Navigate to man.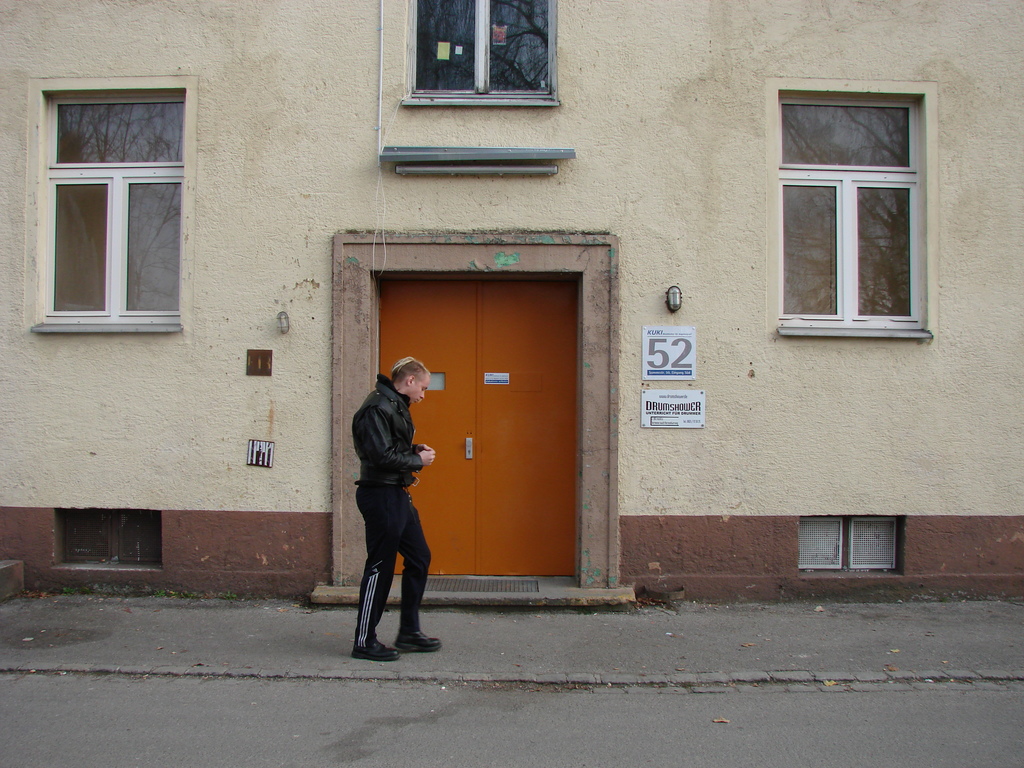
Navigation target: [342, 349, 437, 664].
